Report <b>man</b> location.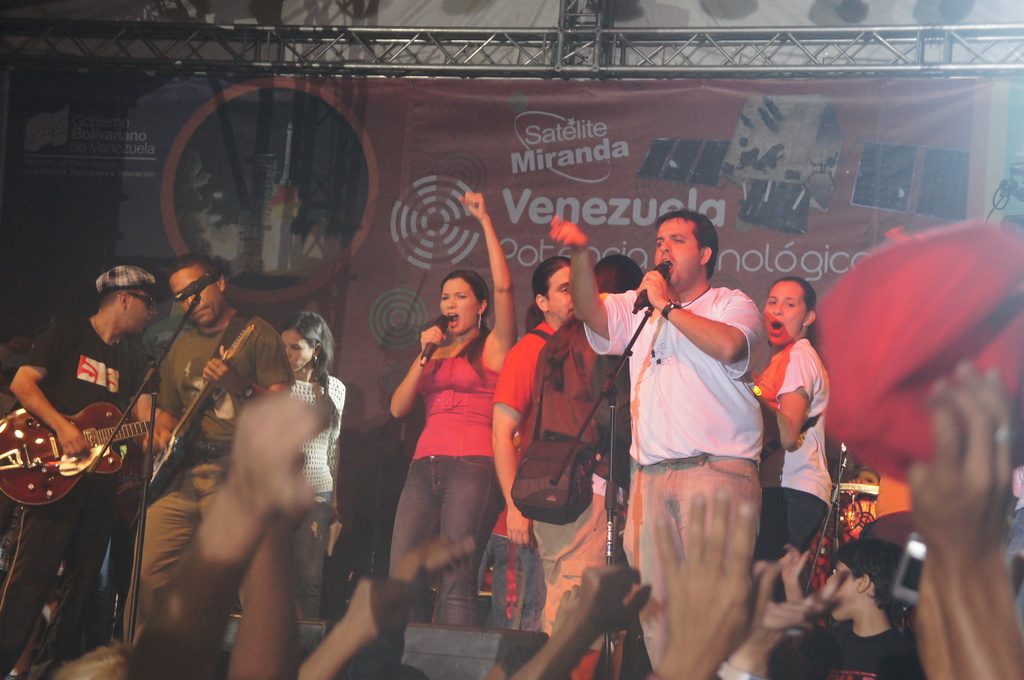
Report: {"left": 116, "top": 245, "right": 294, "bottom": 630}.
